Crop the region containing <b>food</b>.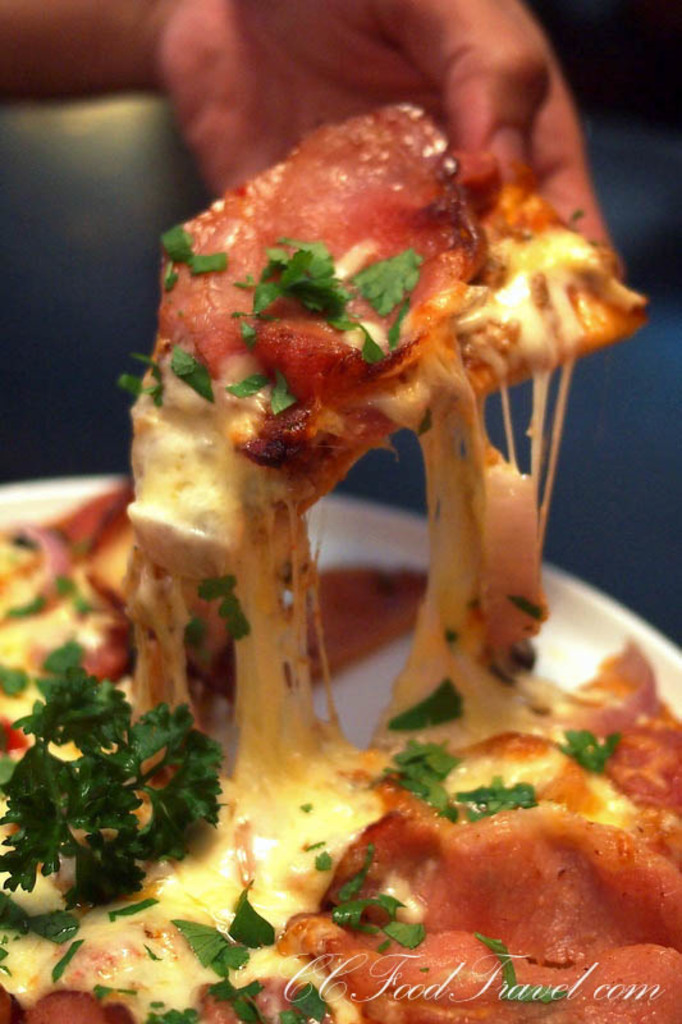
Crop region: {"x1": 104, "y1": 68, "x2": 667, "y2": 911}.
